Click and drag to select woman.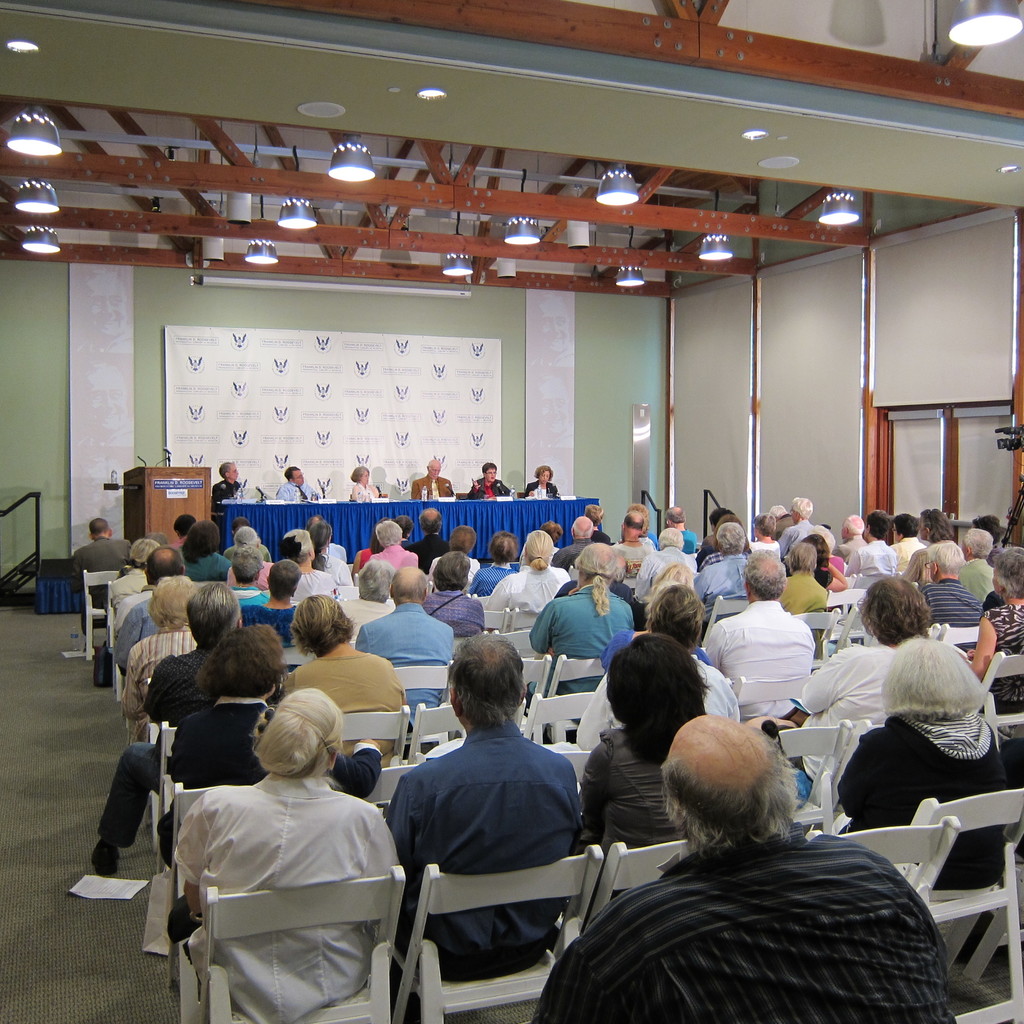
Selection: left=107, top=545, right=152, bottom=630.
